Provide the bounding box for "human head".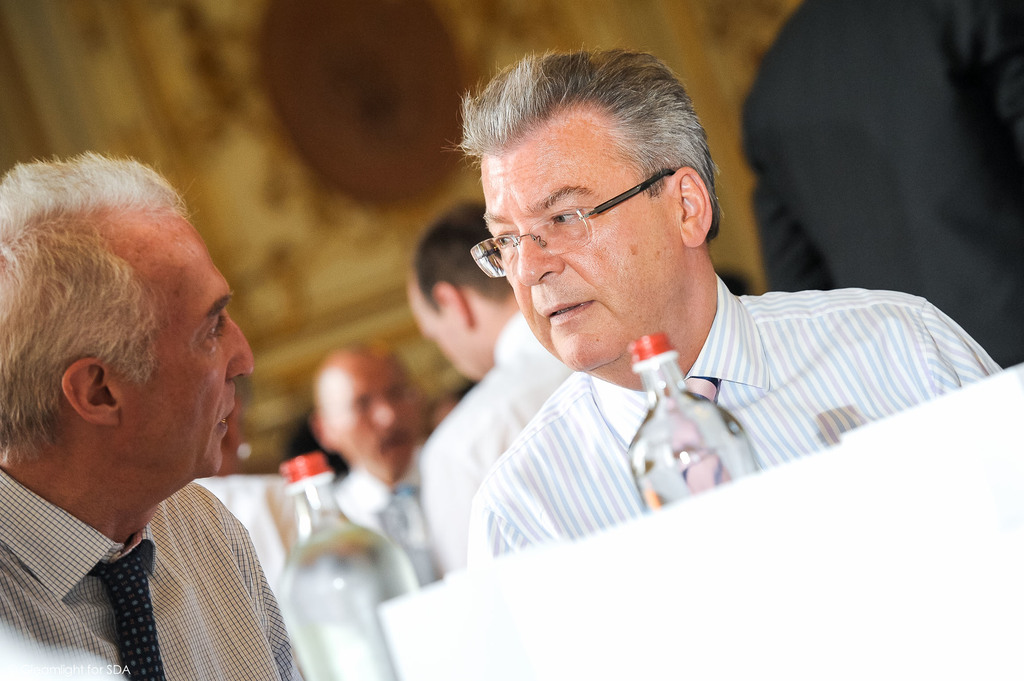
select_region(405, 192, 520, 378).
